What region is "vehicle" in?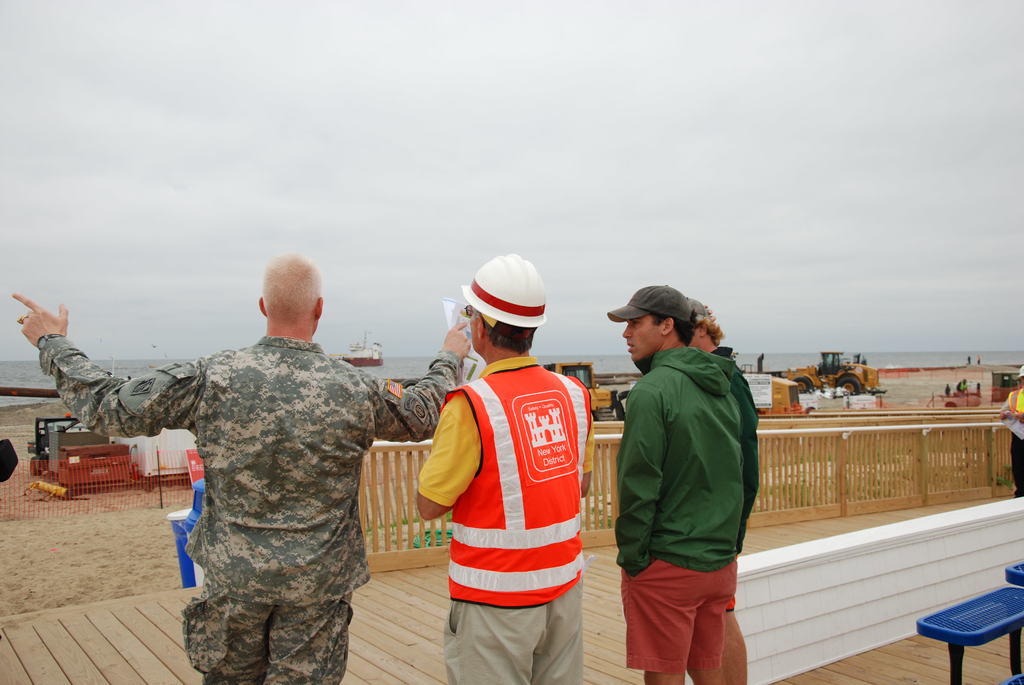
locate(342, 331, 385, 365).
